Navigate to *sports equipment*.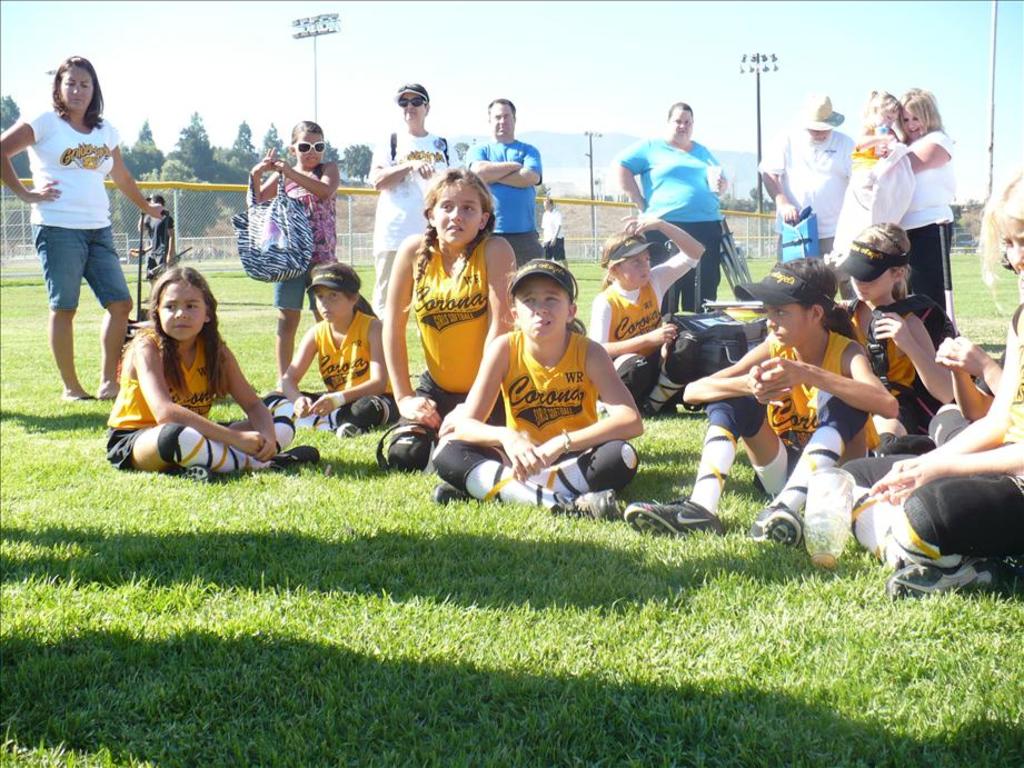
Navigation target: l=843, t=453, r=898, b=488.
